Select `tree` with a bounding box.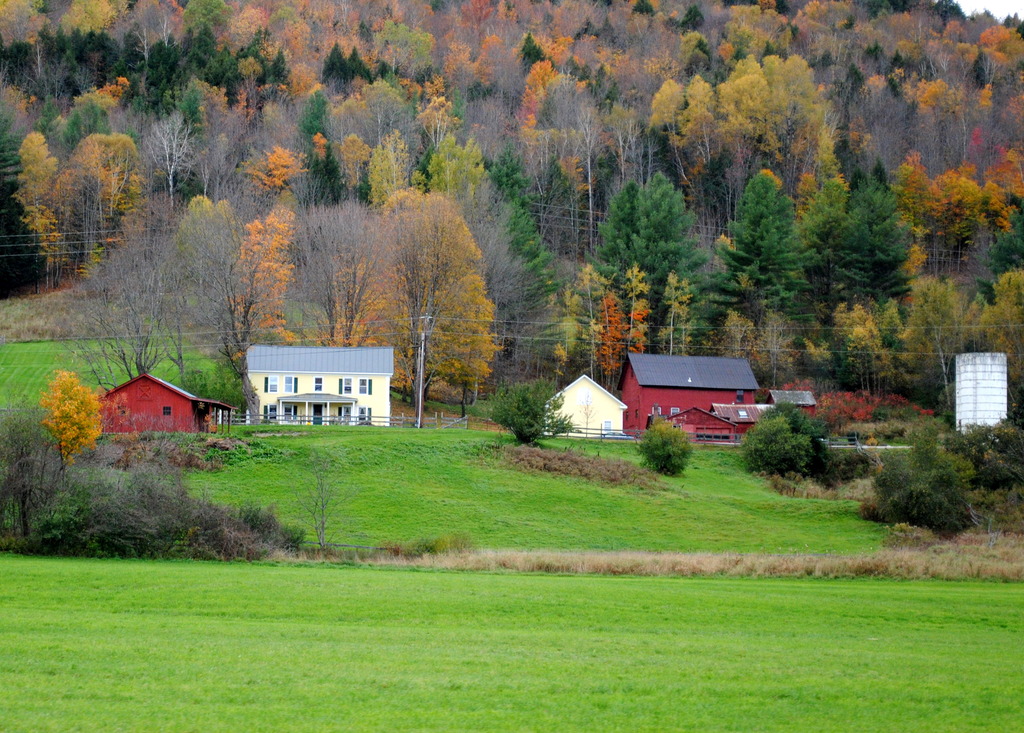
10,129,69,294.
